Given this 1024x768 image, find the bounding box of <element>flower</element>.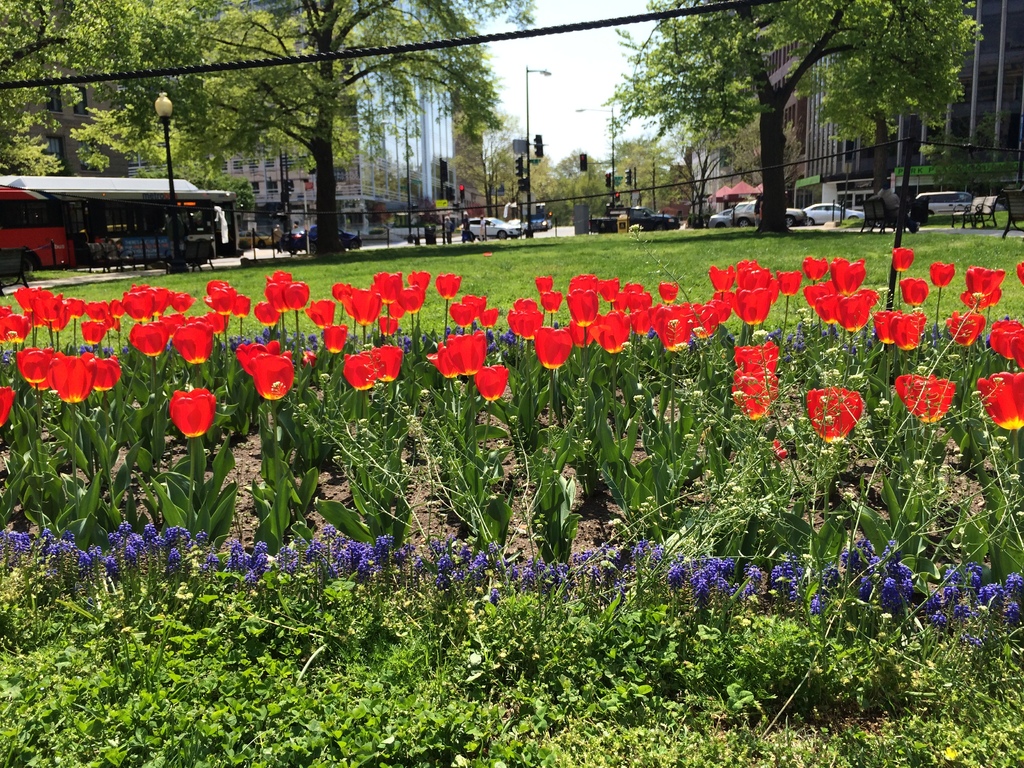
box=[82, 299, 112, 319].
